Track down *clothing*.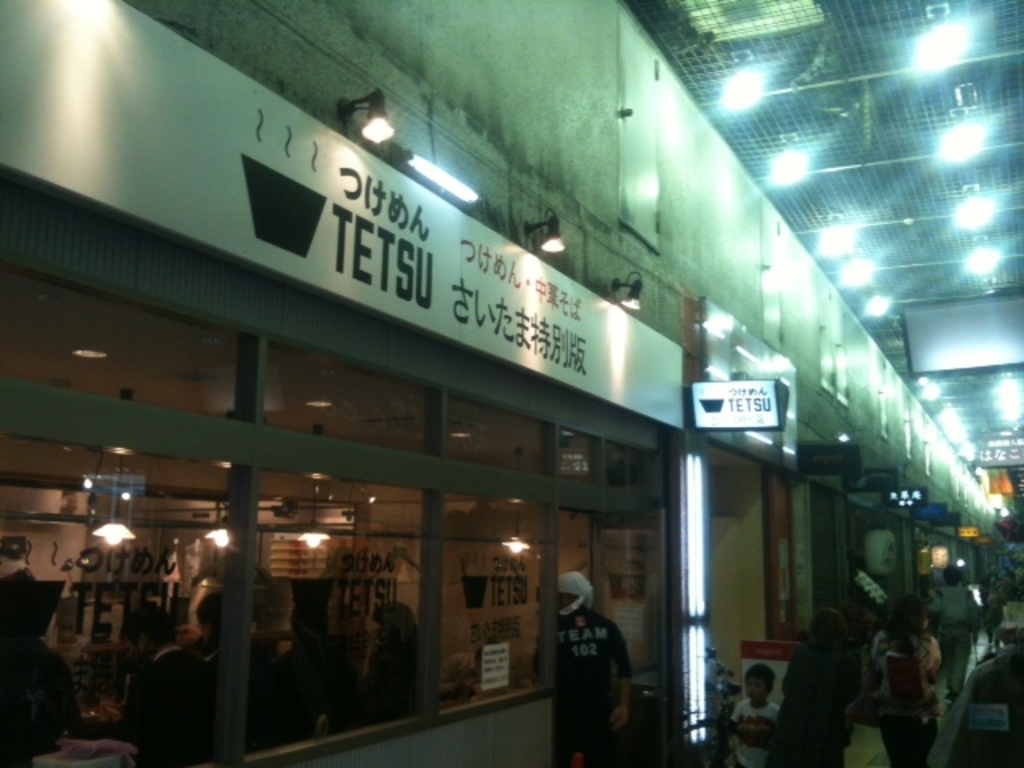
Tracked to 784,642,864,766.
